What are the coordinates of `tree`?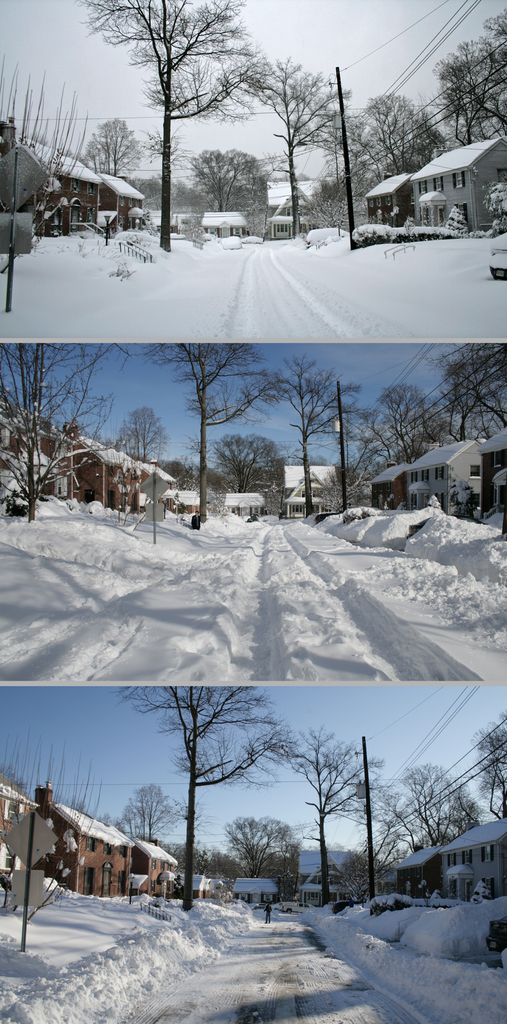
(85, 0, 253, 253).
